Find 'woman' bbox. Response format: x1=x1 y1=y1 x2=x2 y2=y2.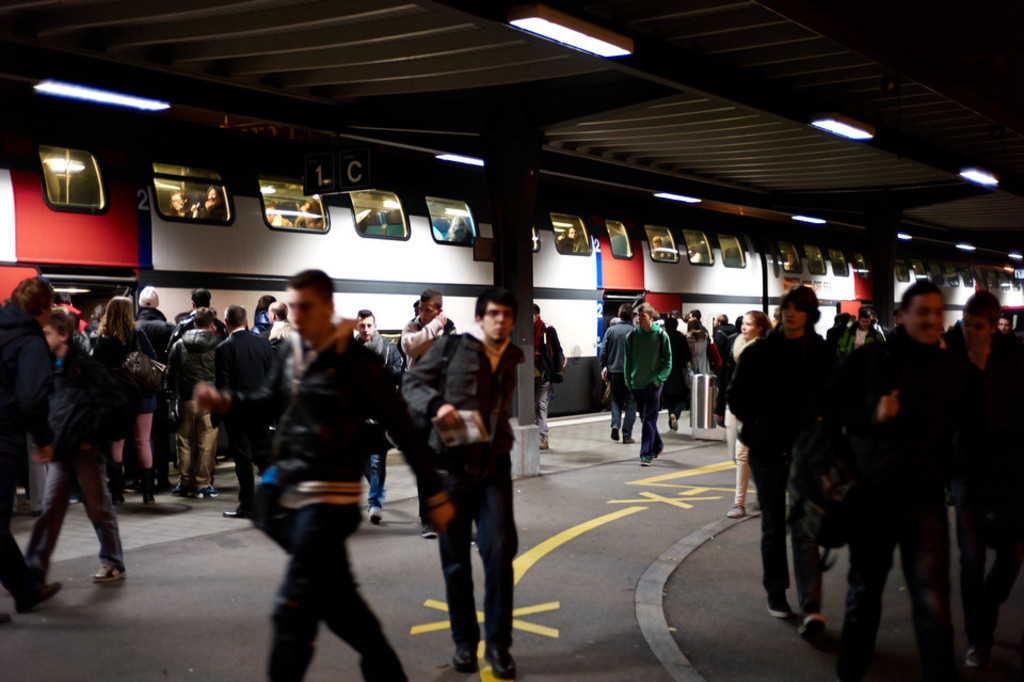
x1=91 y1=294 x2=167 y2=512.
